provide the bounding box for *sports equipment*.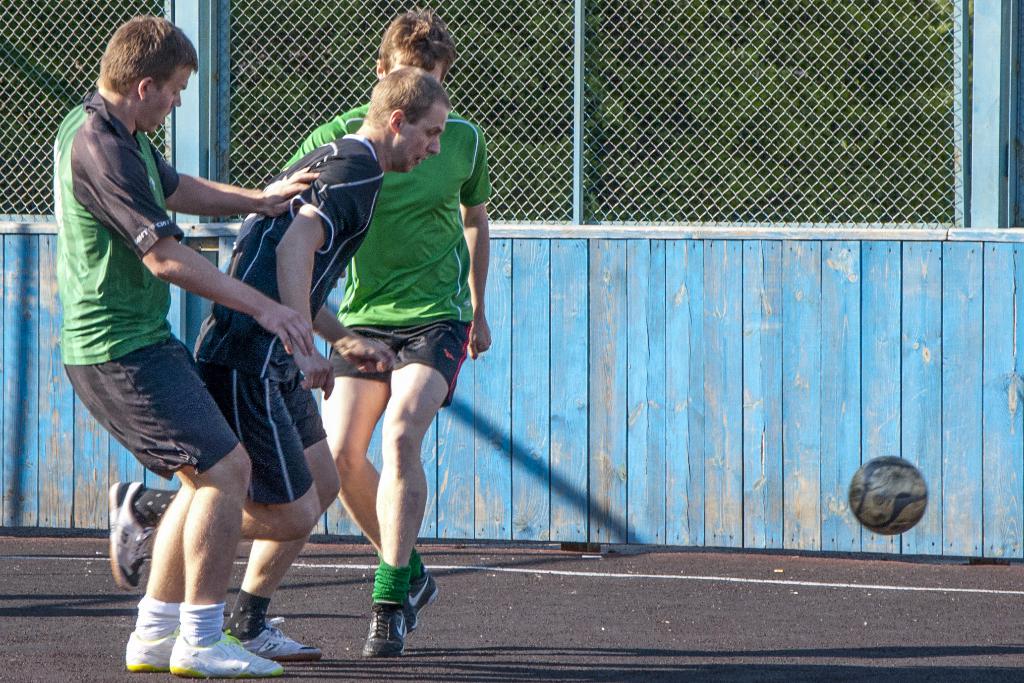
region(851, 456, 925, 536).
